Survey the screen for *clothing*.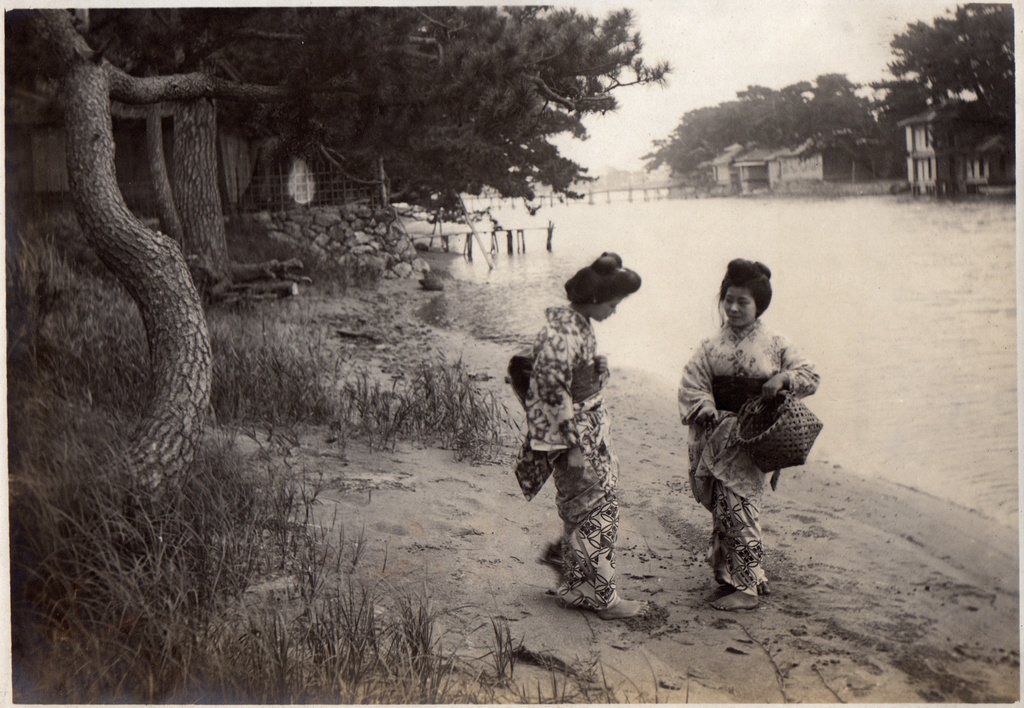
Survey found: (516, 304, 634, 609).
